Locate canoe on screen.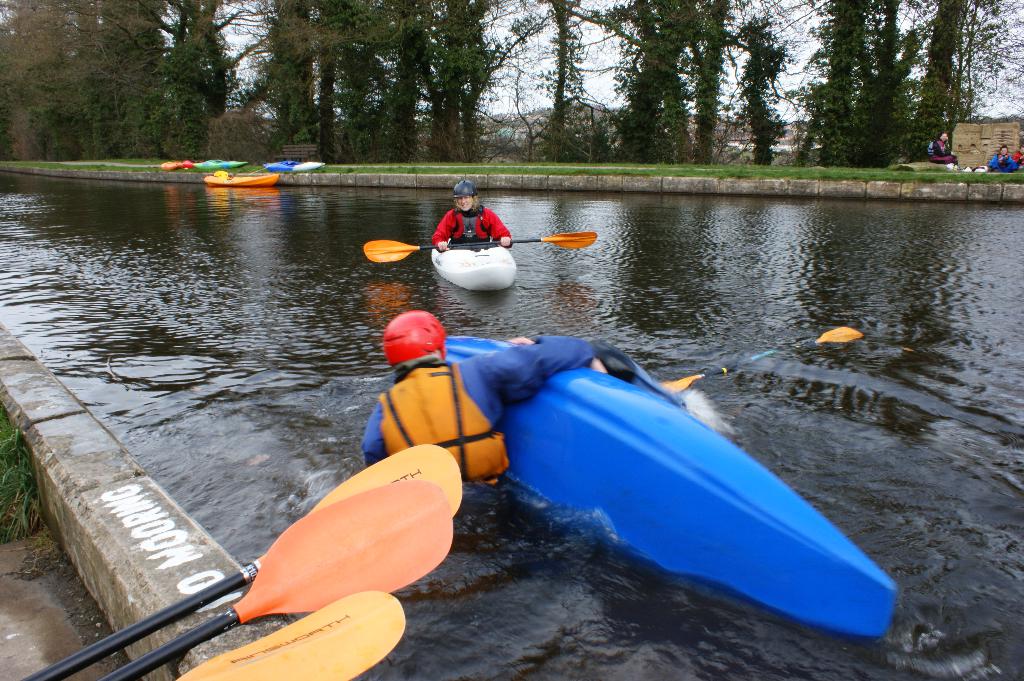
On screen at crop(442, 331, 901, 645).
